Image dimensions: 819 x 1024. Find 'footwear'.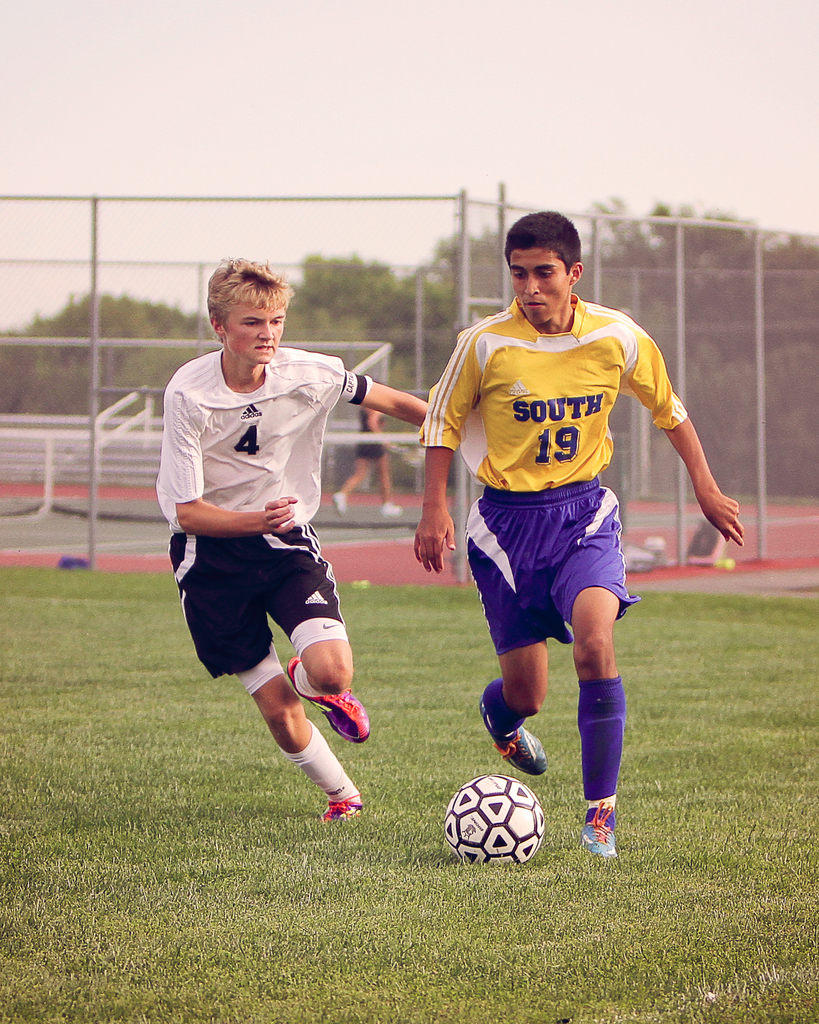
box(283, 653, 373, 740).
